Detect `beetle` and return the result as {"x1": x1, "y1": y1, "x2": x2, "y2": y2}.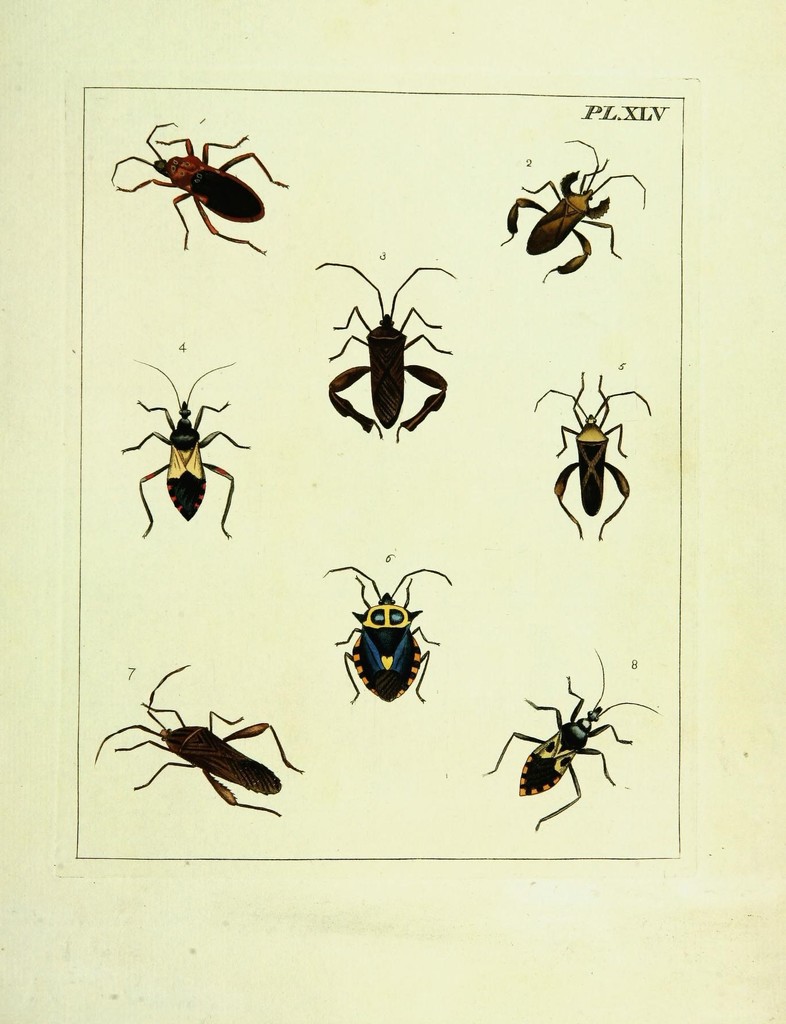
{"x1": 485, "y1": 652, "x2": 662, "y2": 832}.
